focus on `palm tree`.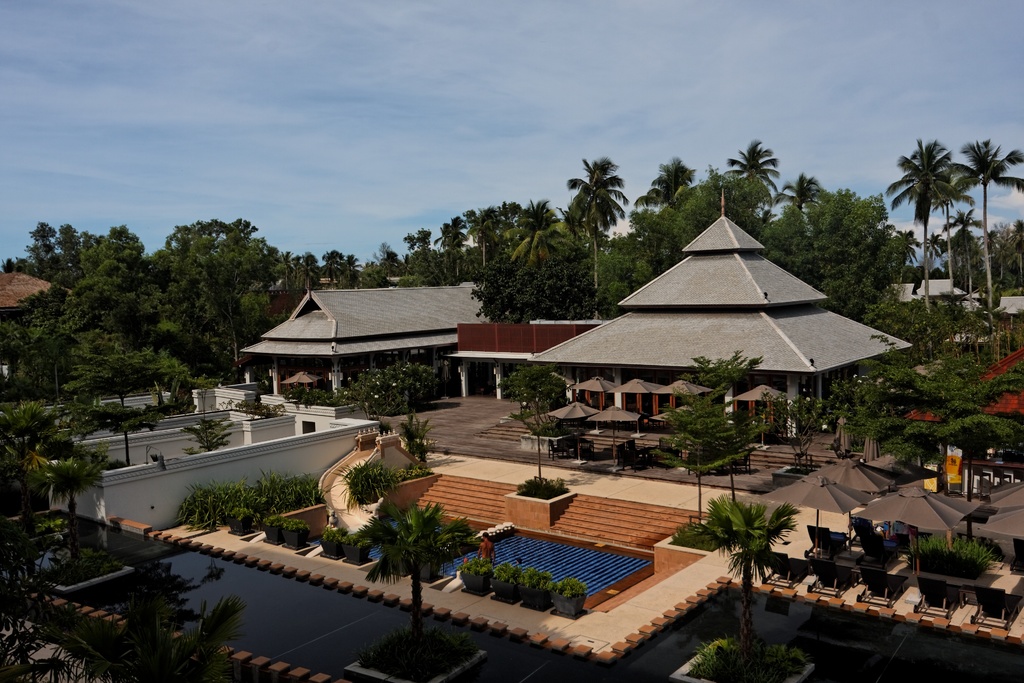
Focused at {"left": 900, "top": 150, "right": 969, "bottom": 273}.
